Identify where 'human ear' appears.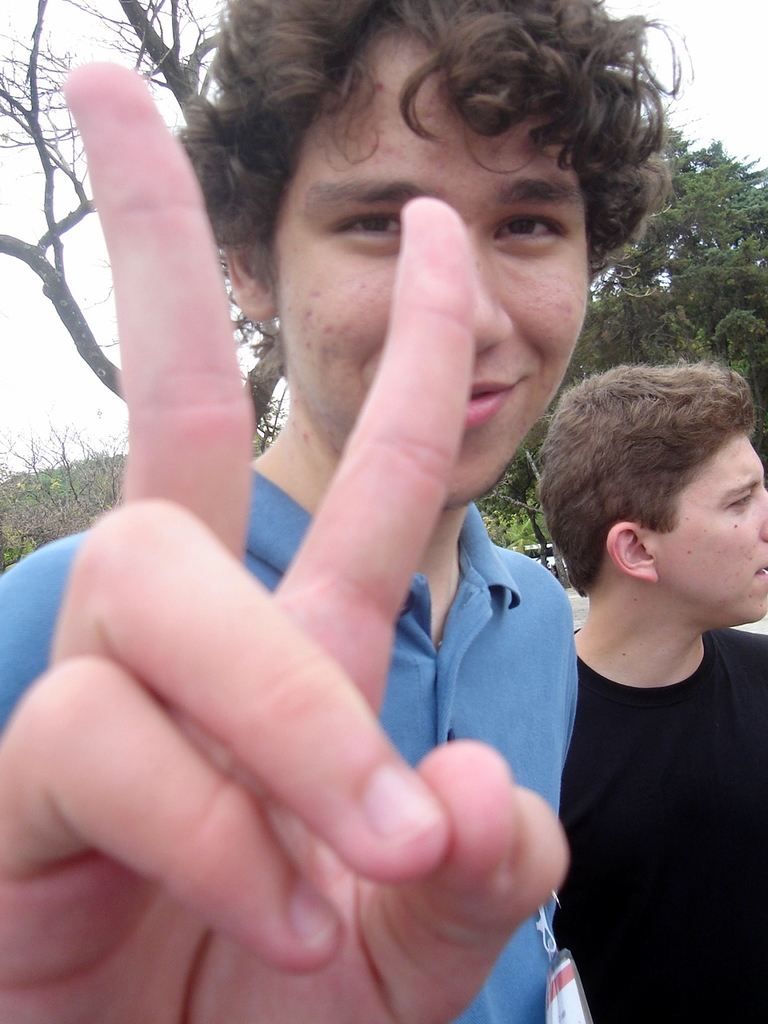
Appears at Rect(229, 246, 278, 318).
